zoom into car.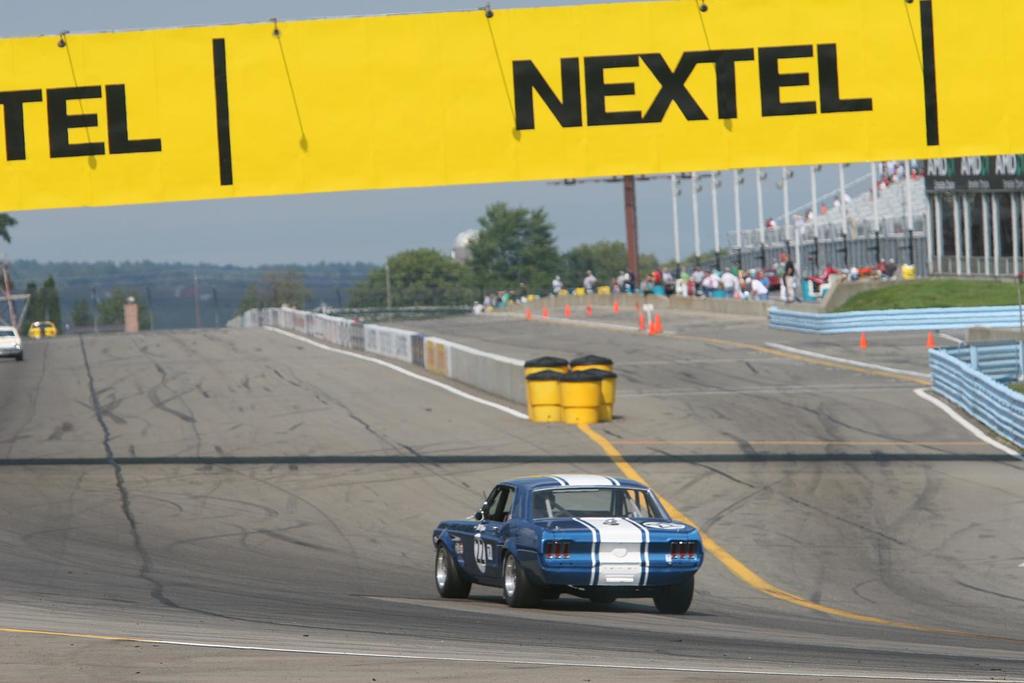
Zoom target: 0,324,22,362.
